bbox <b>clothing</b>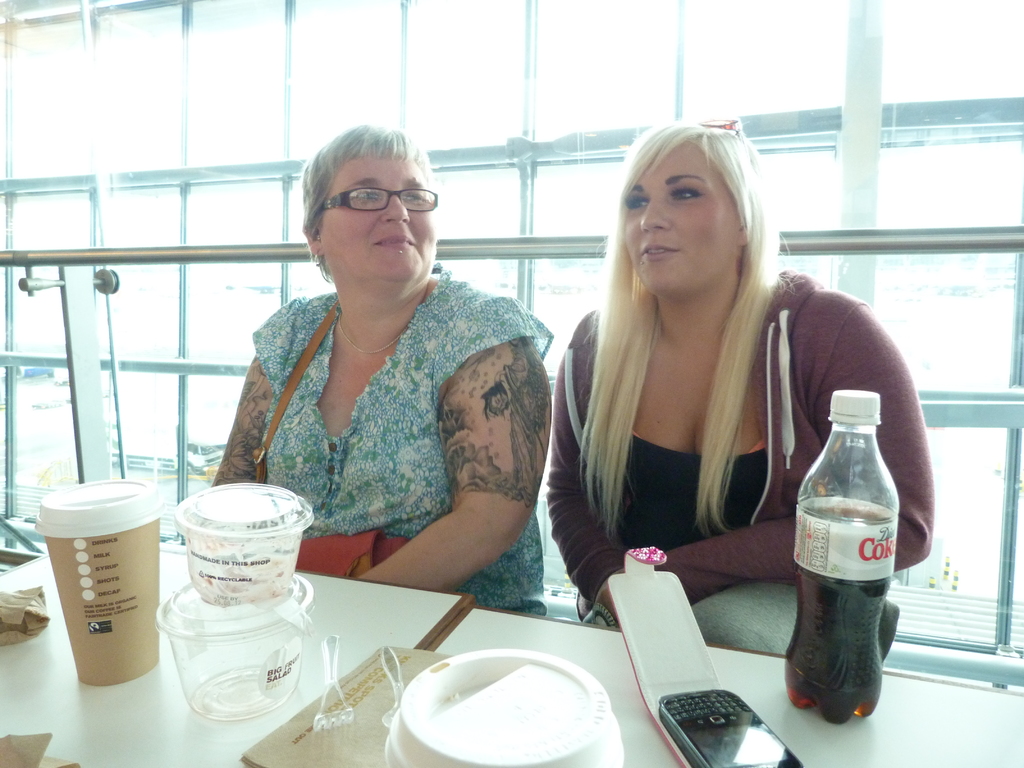
(left=243, top=266, right=566, bottom=625)
